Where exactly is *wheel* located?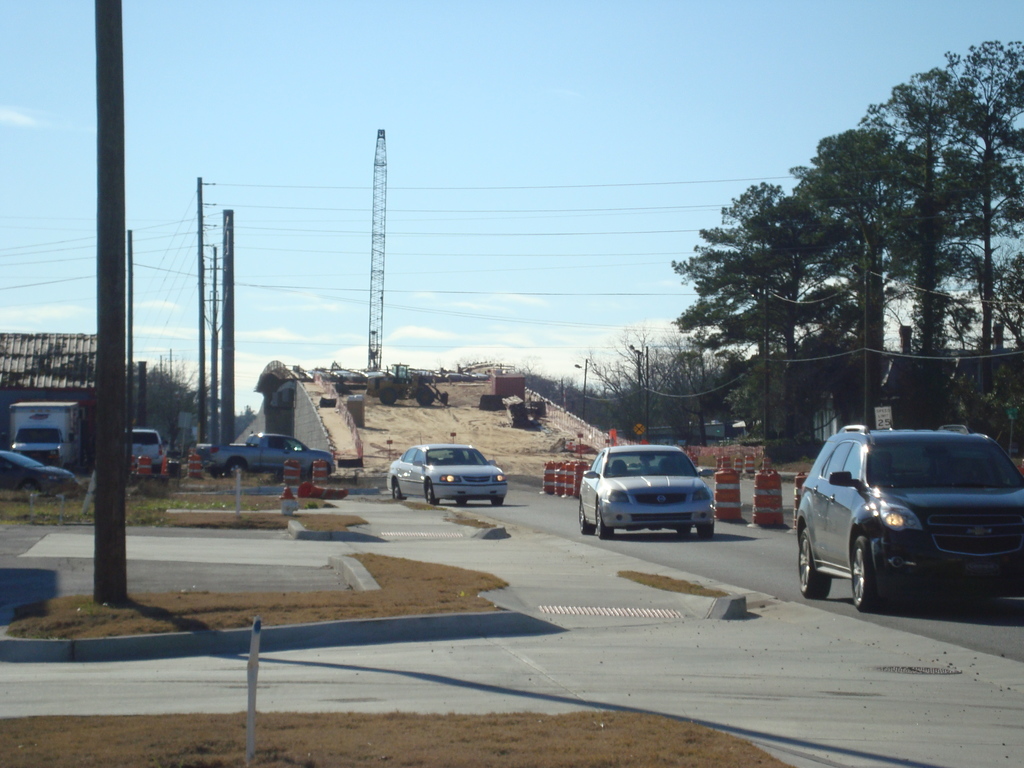
Its bounding box is box(578, 500, 594, 536).
